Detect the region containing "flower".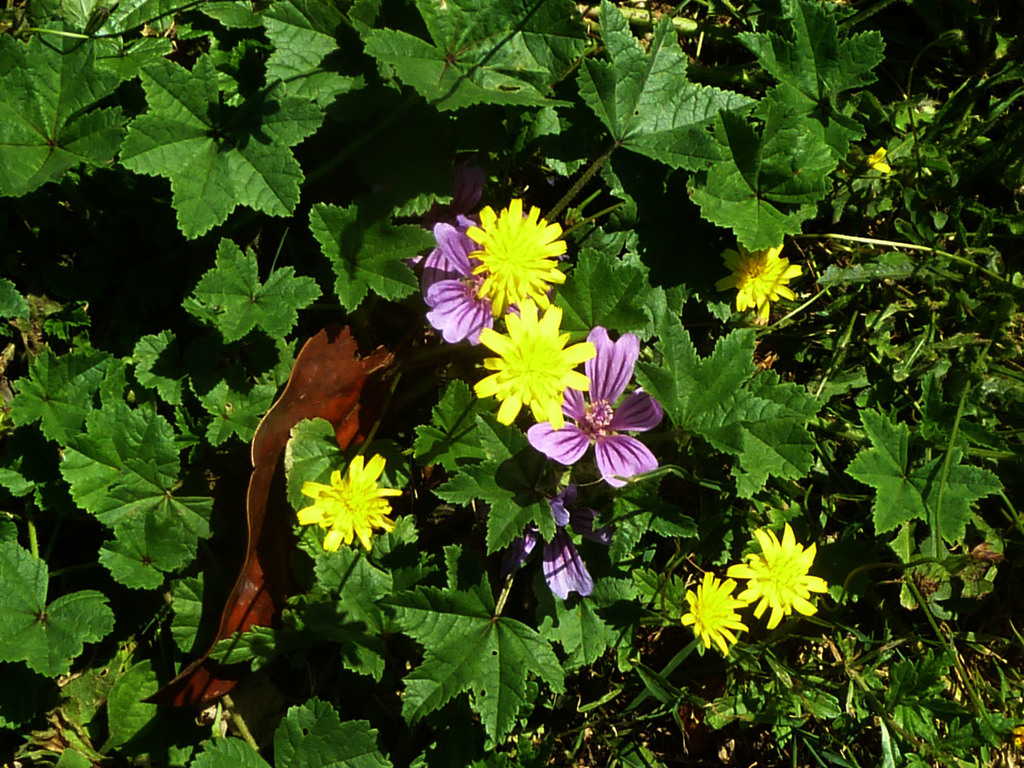
294,452,402,553.
